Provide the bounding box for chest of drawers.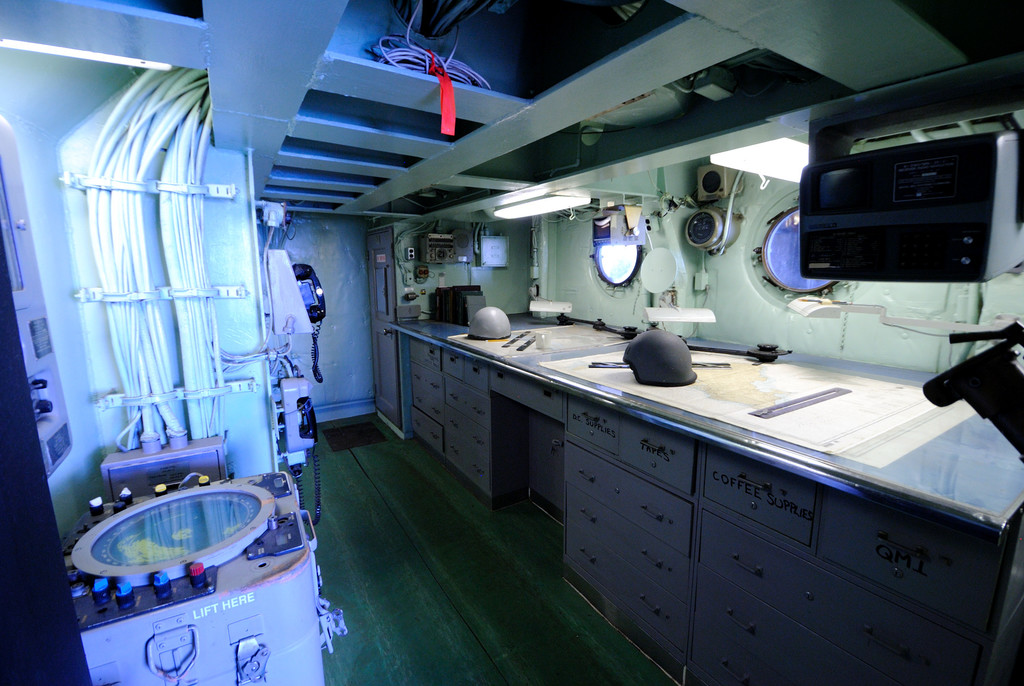
box=[409, 339, 1012, 685].
